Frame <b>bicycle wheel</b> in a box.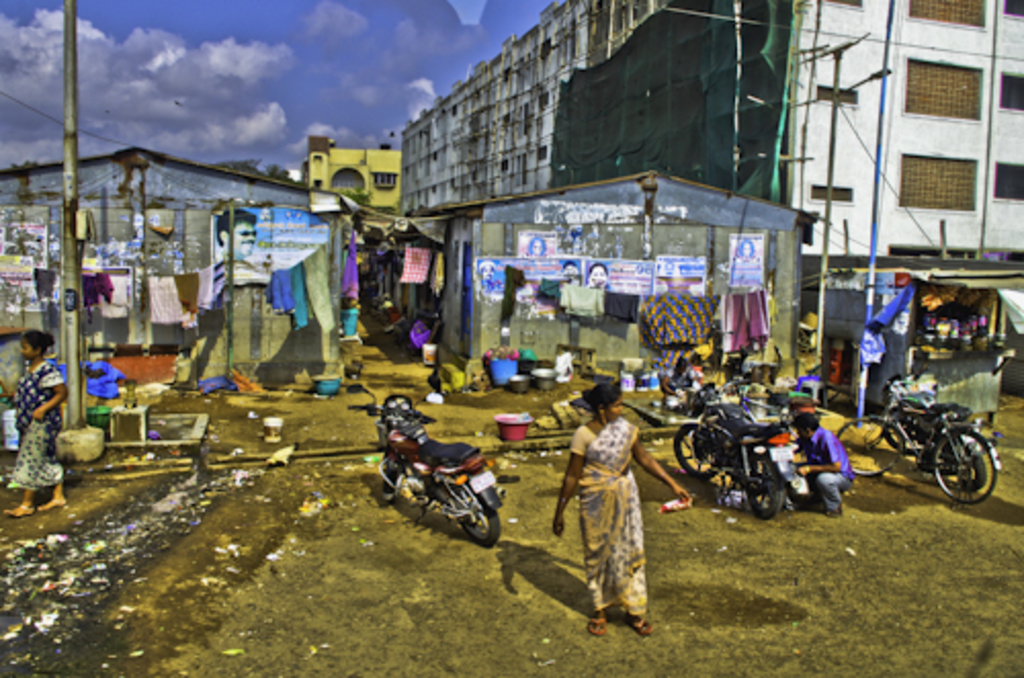
detection(930, 428, 999, 508).
